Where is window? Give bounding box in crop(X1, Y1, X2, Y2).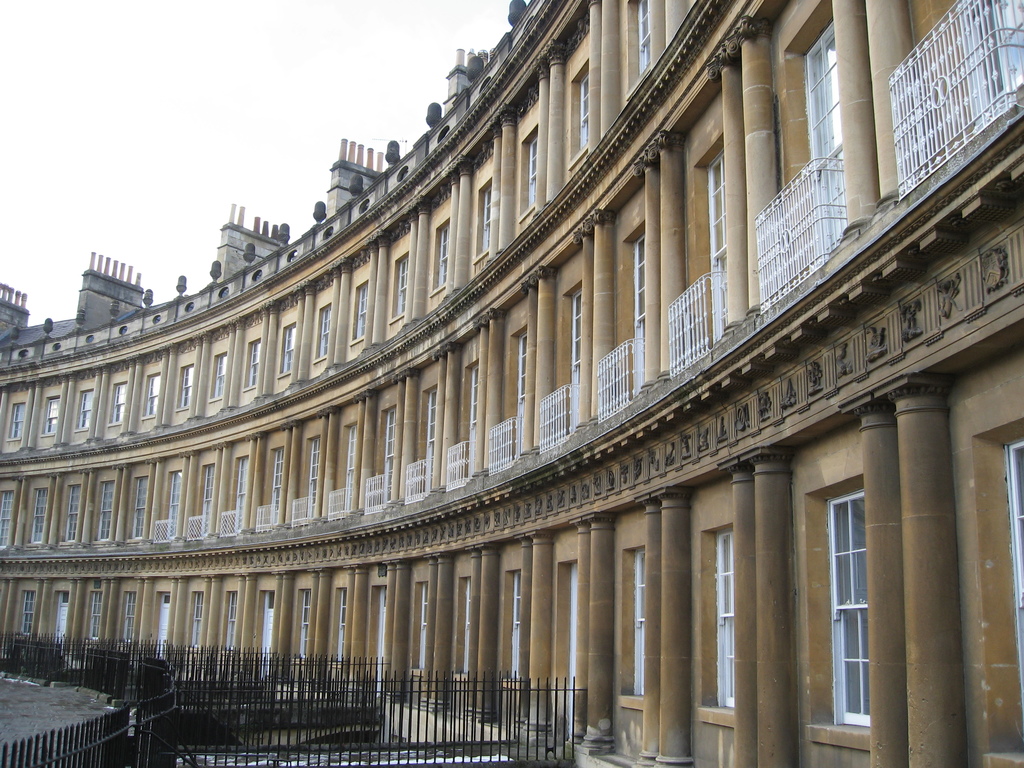
crop(428, 218, 451, 300).
